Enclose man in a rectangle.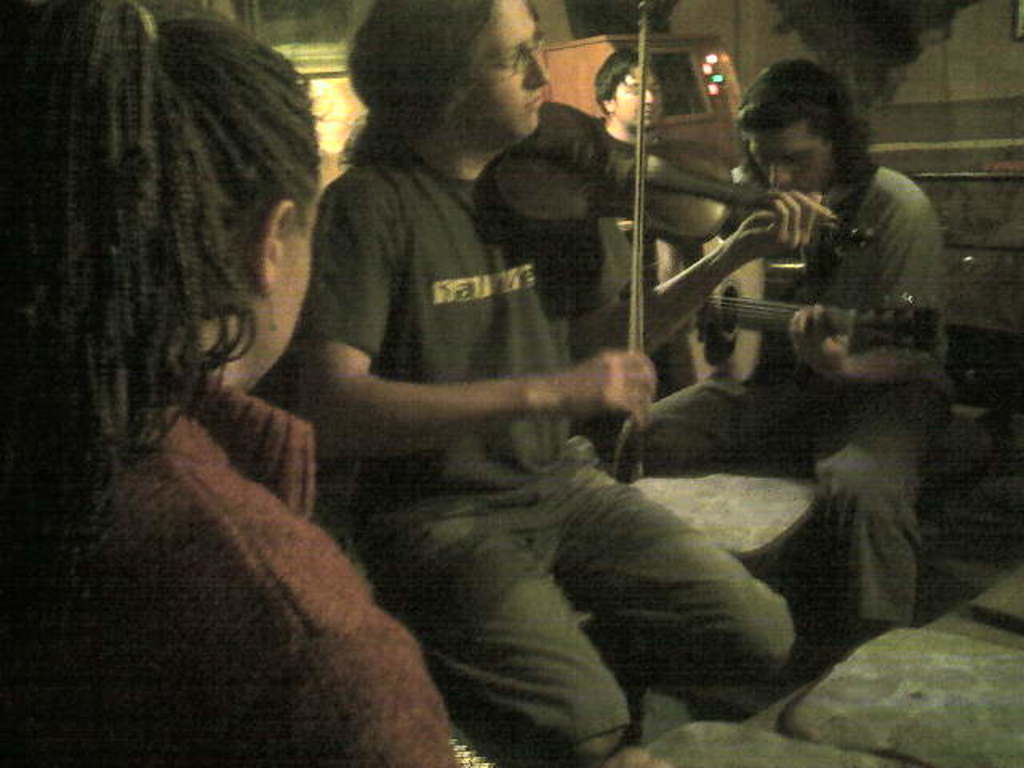
[283, 0, 792, 766].
